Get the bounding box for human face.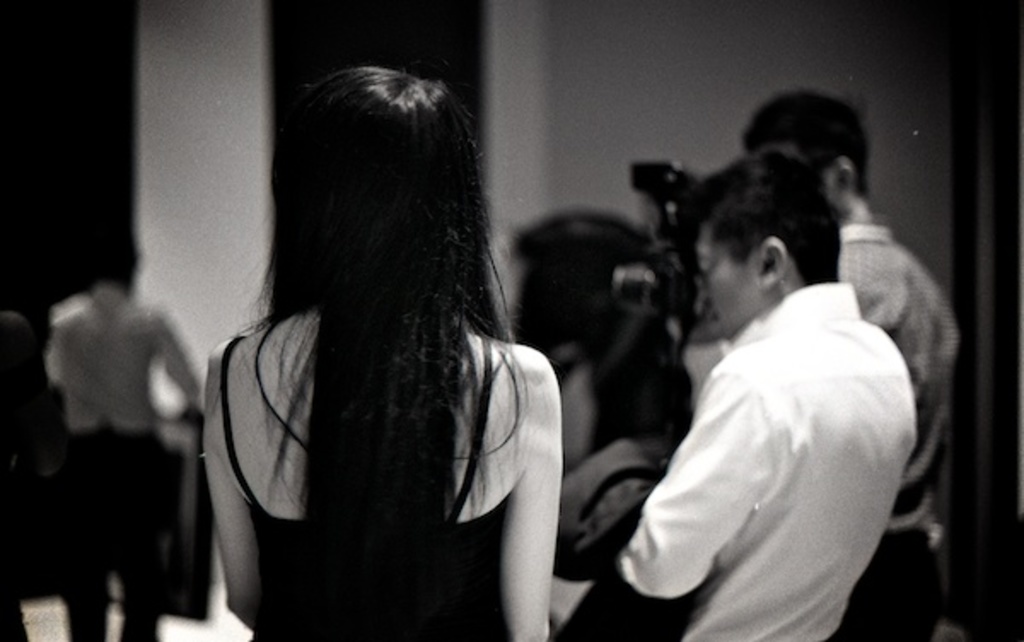
[x1=693, y1=227, x2=763, y2=333].
